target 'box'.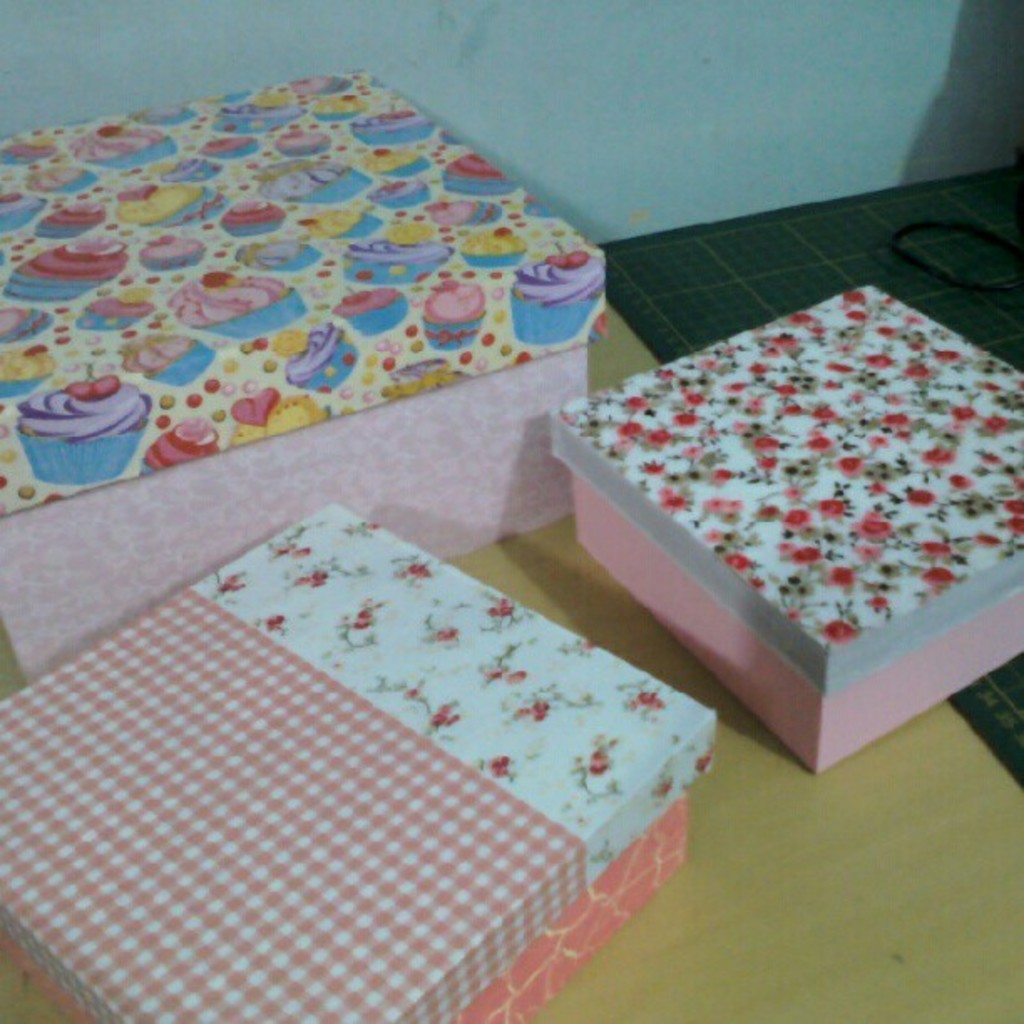
Target region: bbox=(0, 60, 617, 684).
